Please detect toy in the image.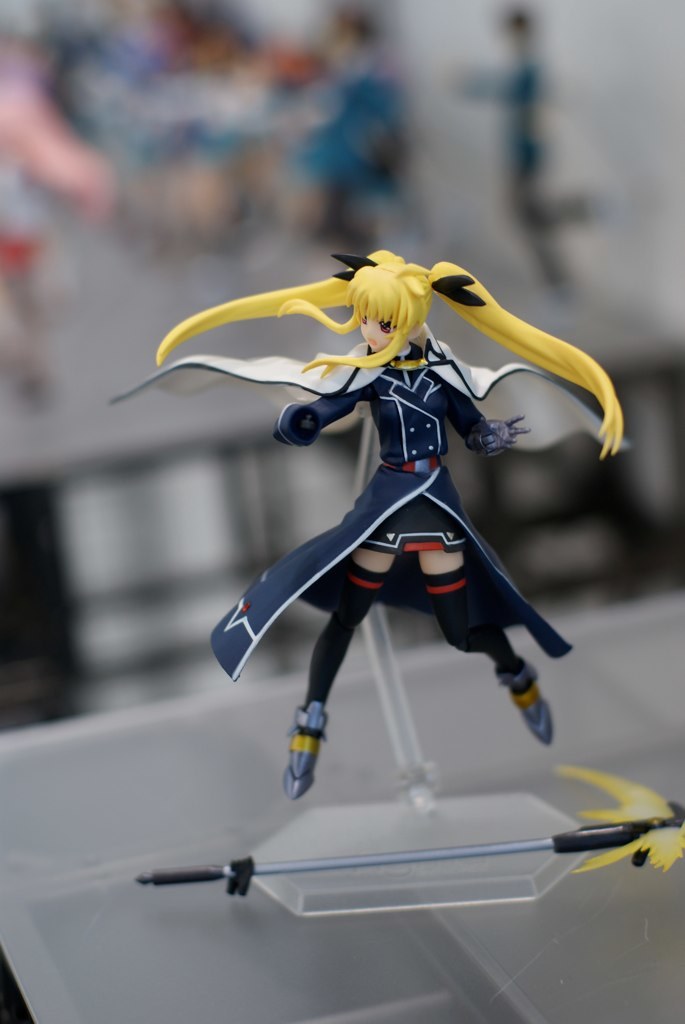
267,3,419,282.
